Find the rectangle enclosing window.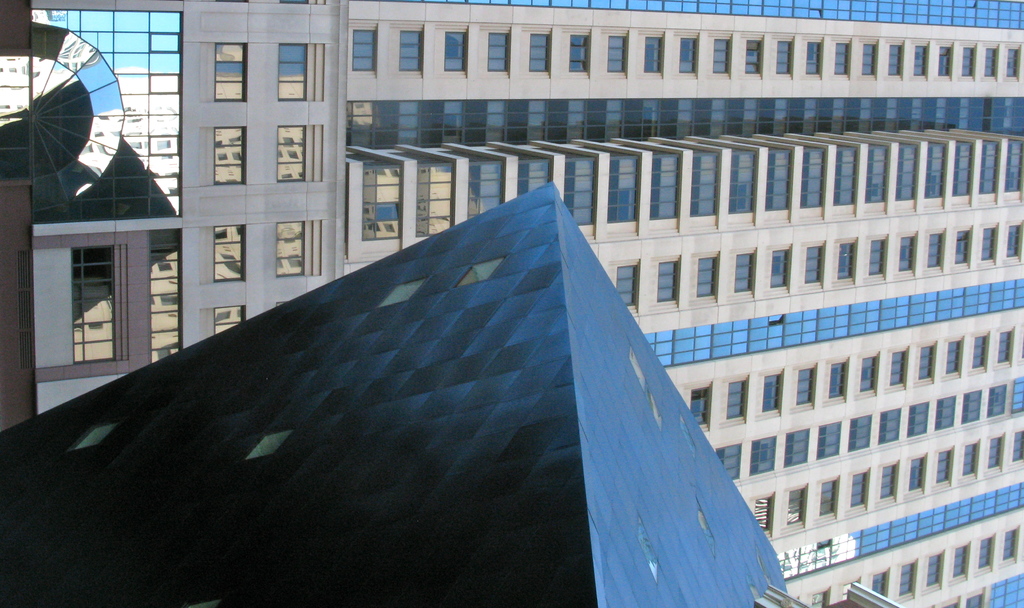
x1=863 y1=38 x2=877 y2=77.
